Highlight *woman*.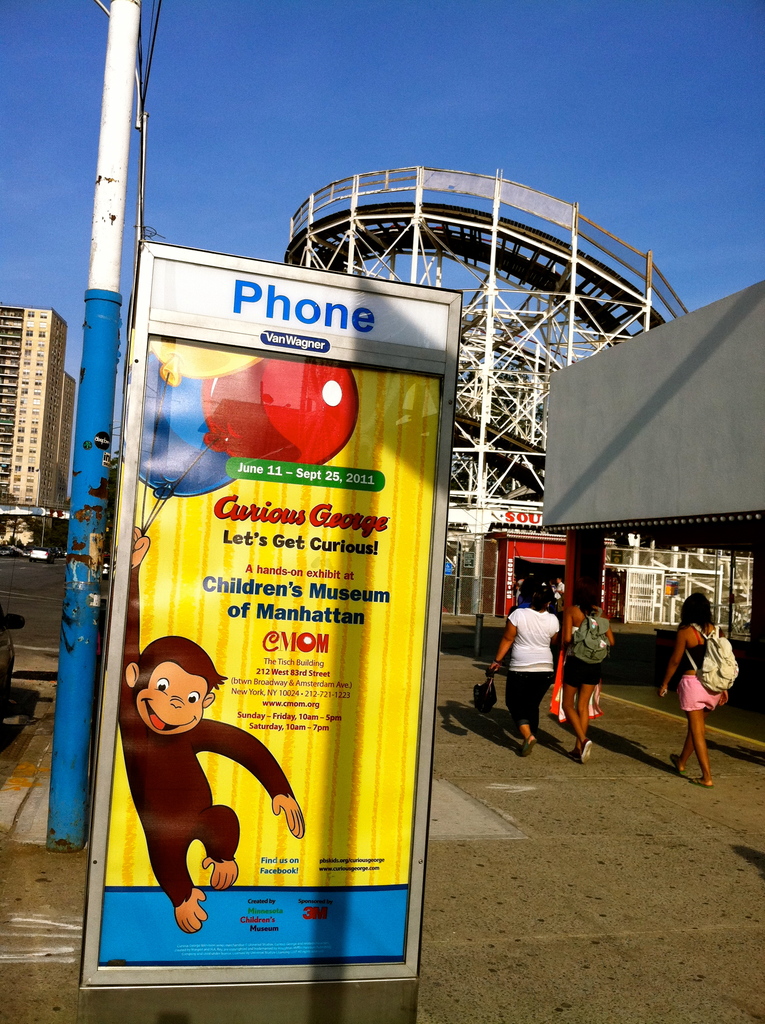
Highlighted region: 488, 575, 560, 771.
